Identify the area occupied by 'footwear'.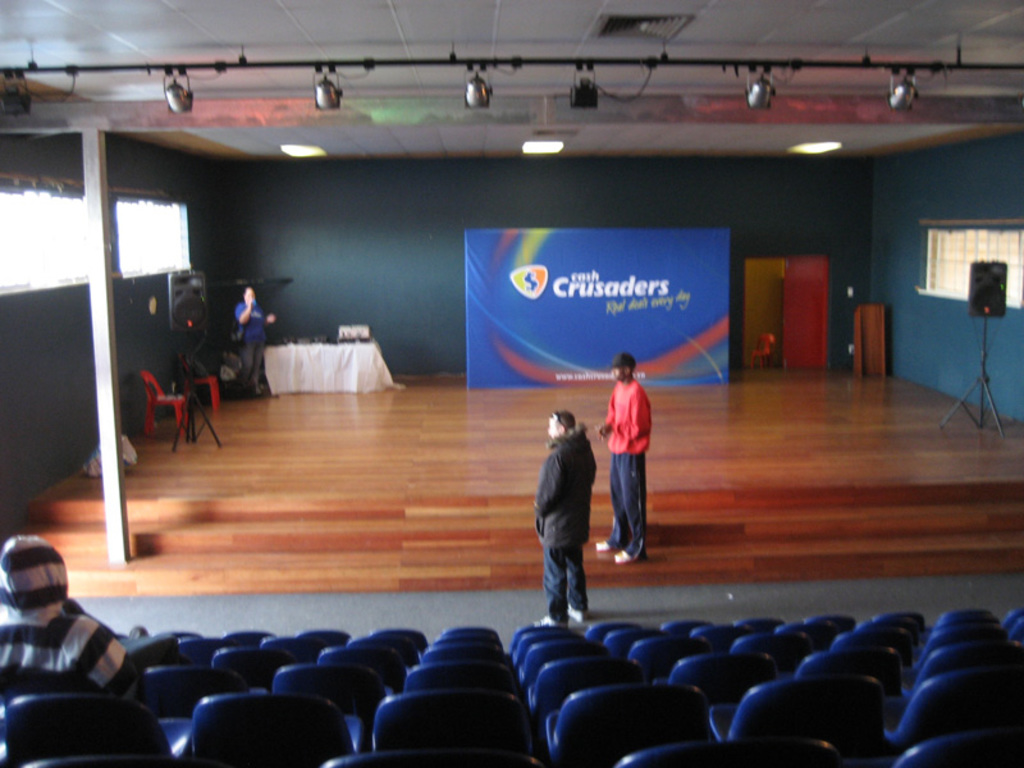
Area: [left=566, top=603, right=585, bottom=622].
